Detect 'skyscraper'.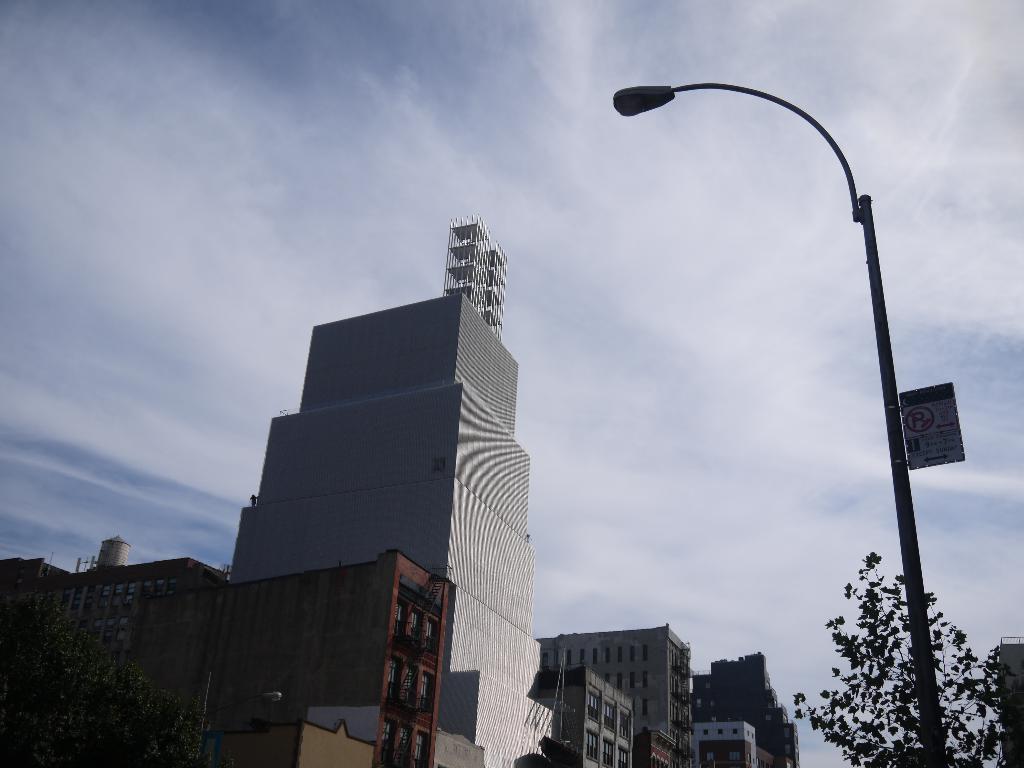
Detected at select_region(221, 294, 557, 767).
